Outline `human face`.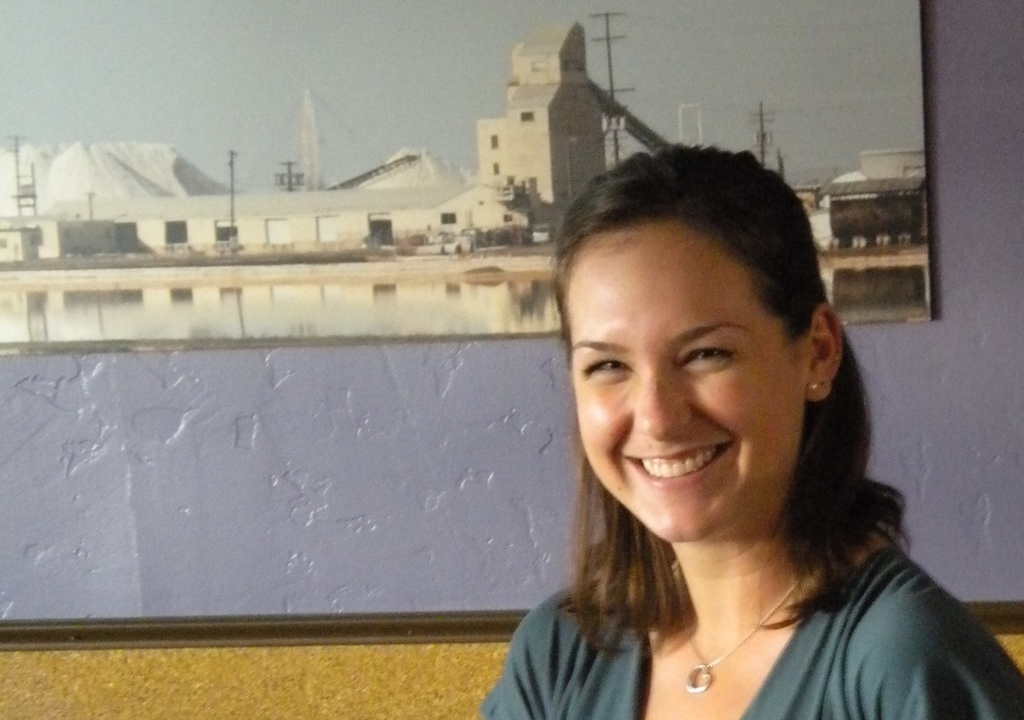
Outline: bbox=[576, 230, 803, 547].
